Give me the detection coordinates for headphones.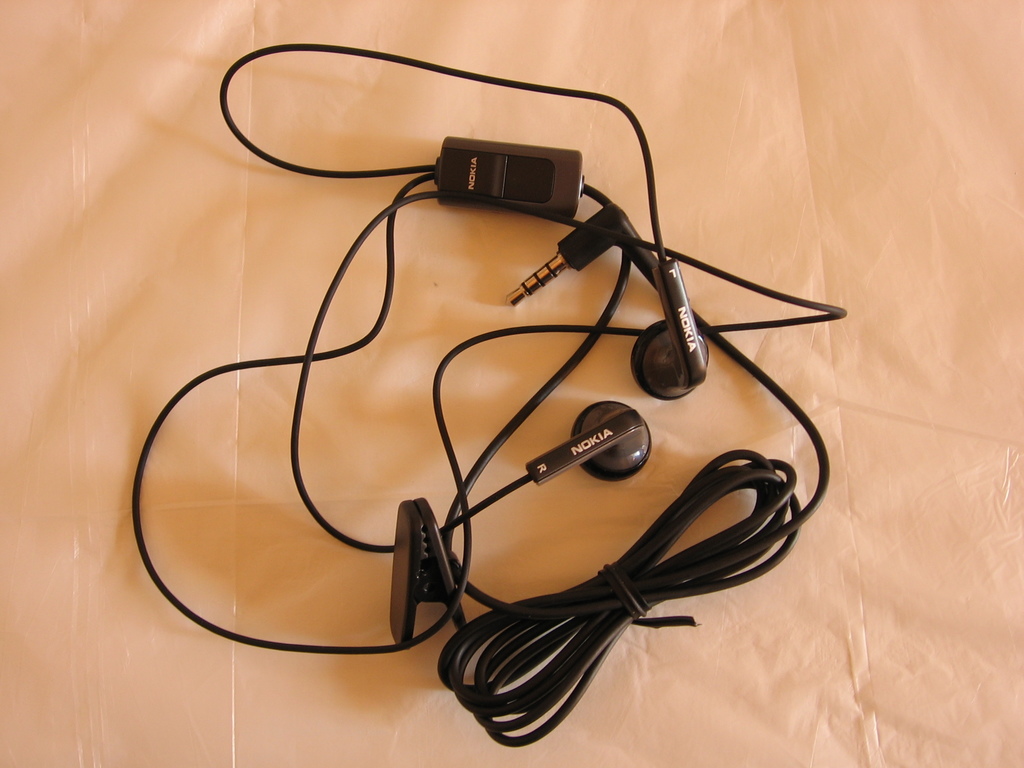
select_region(132, 38, 854, 749).
